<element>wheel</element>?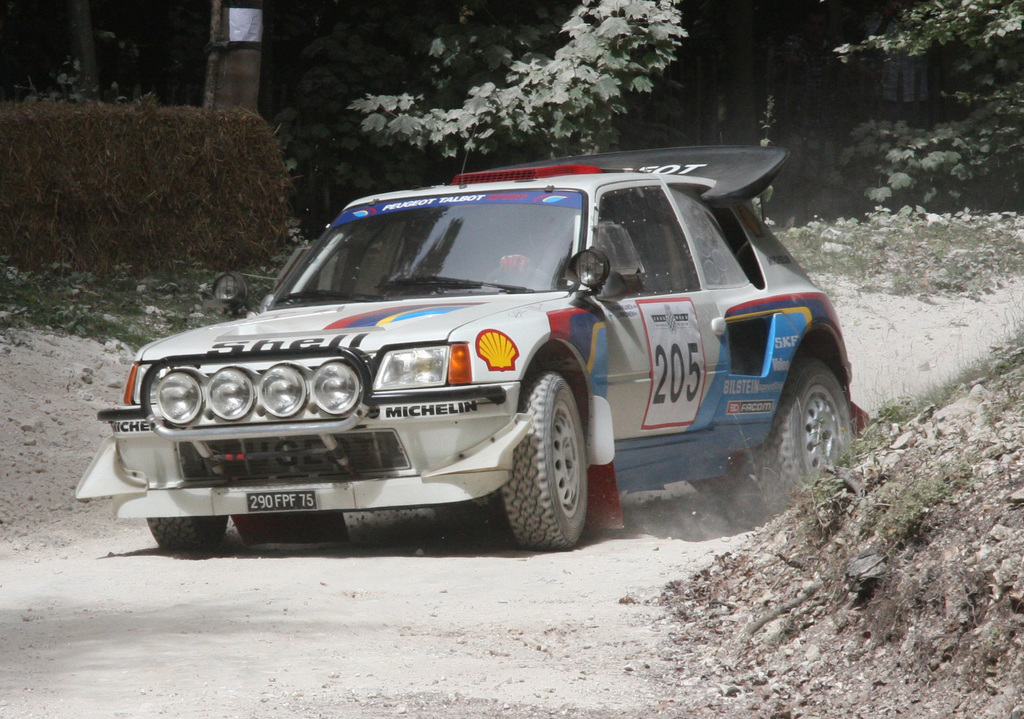
(left=147, top=517, right=228, bottom=556)
